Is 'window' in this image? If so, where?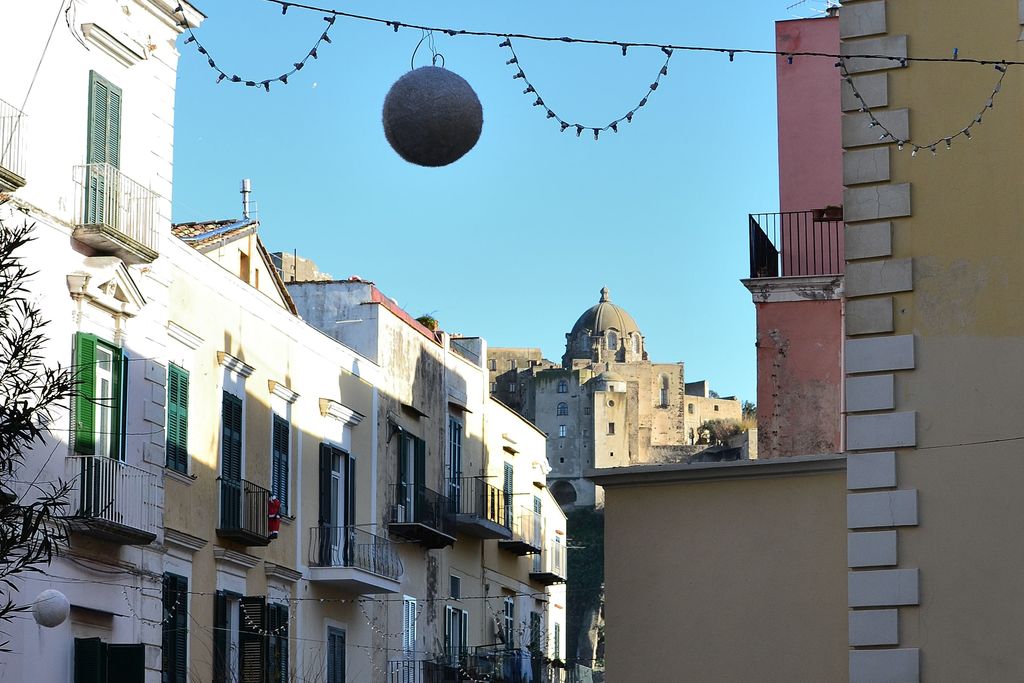
Yes, at detection(447, 573, 462, 599).
